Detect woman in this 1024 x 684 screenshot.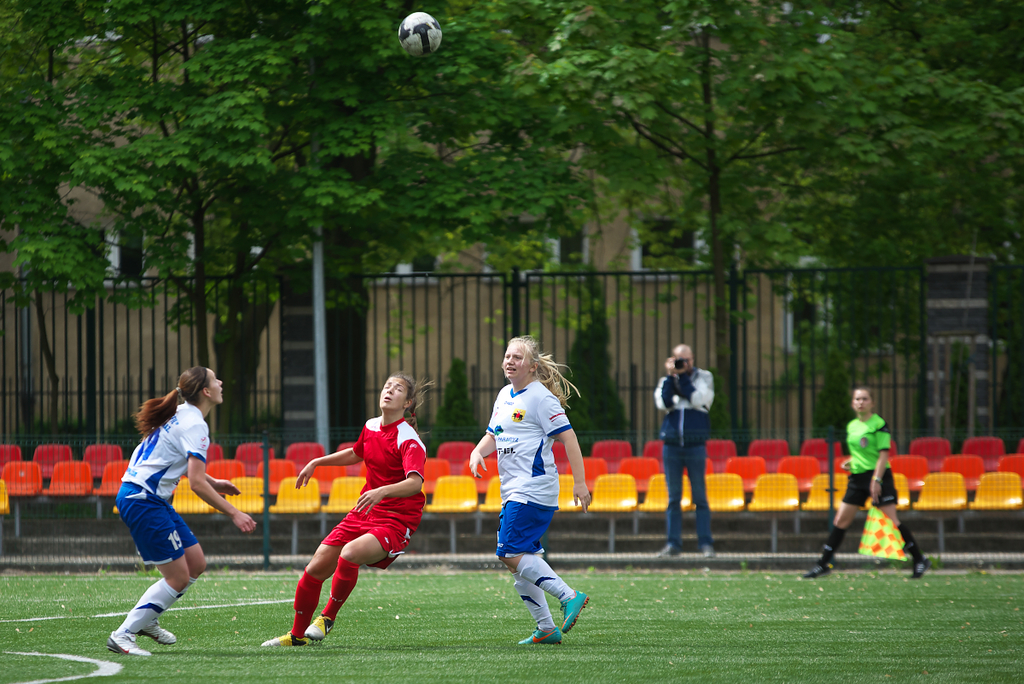
Detection: 112,366,258,655.
